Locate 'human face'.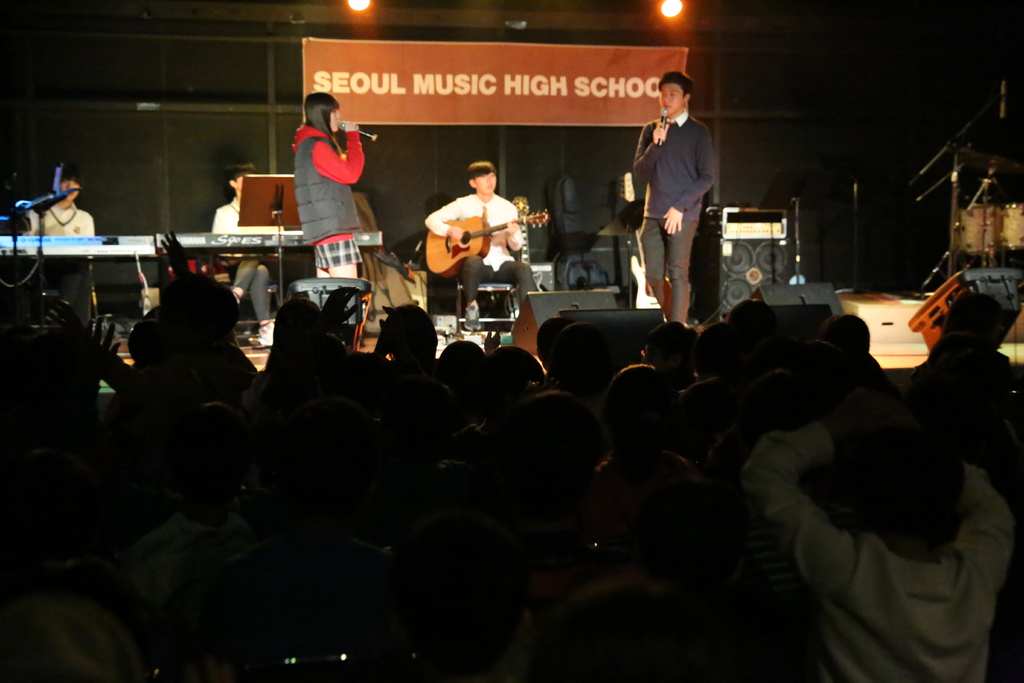
Bounding box: <bbox>660, 79, 684, 115</bbox>.
